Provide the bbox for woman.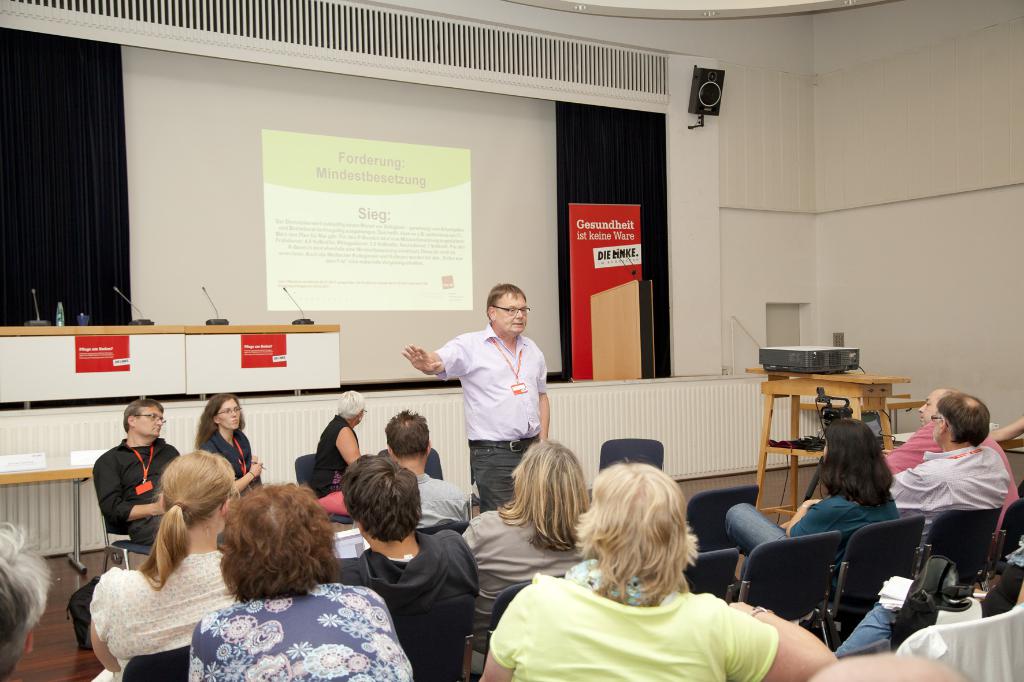
pyautogui.locateOnScreen(191, 395, 268, 501).
